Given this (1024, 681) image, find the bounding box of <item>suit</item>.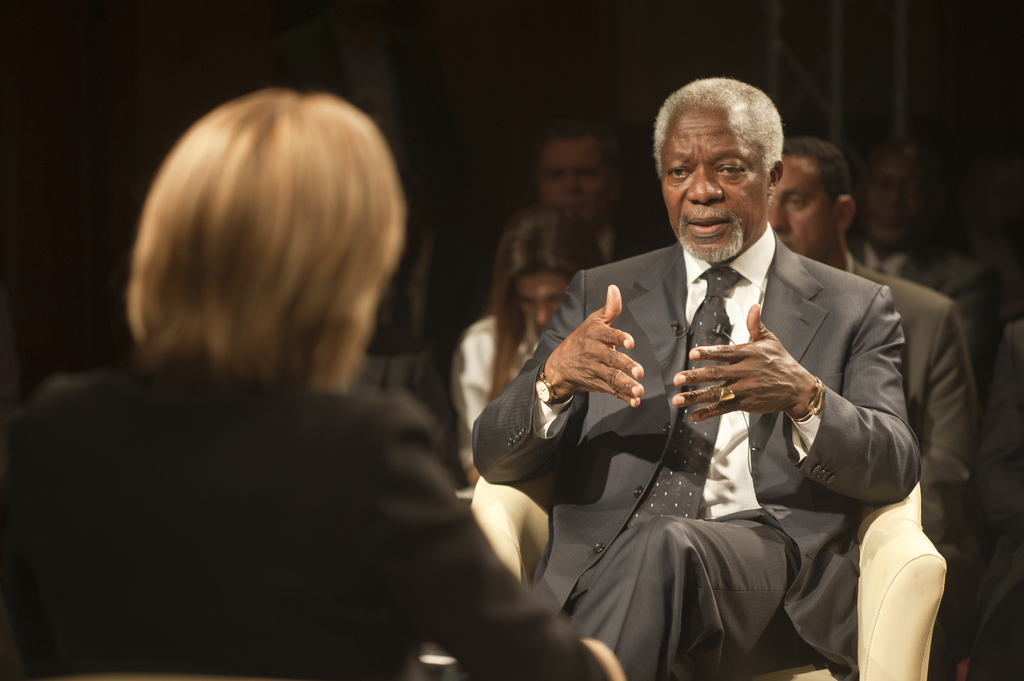
839 255 973 680.
